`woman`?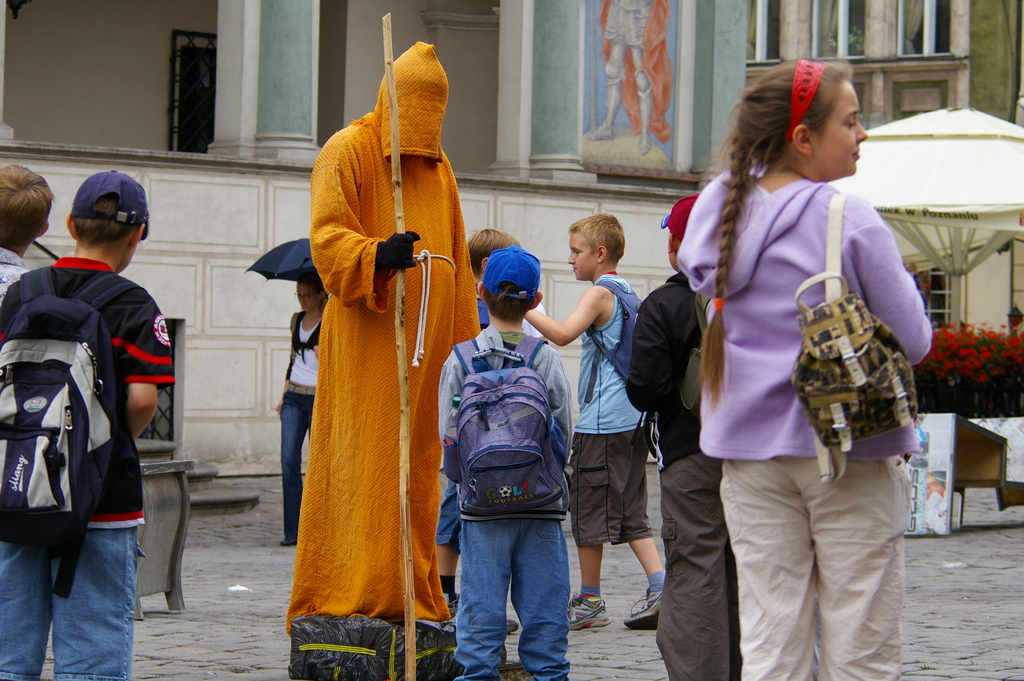
[x1=269, y1=277, x2=333, y2=542]
